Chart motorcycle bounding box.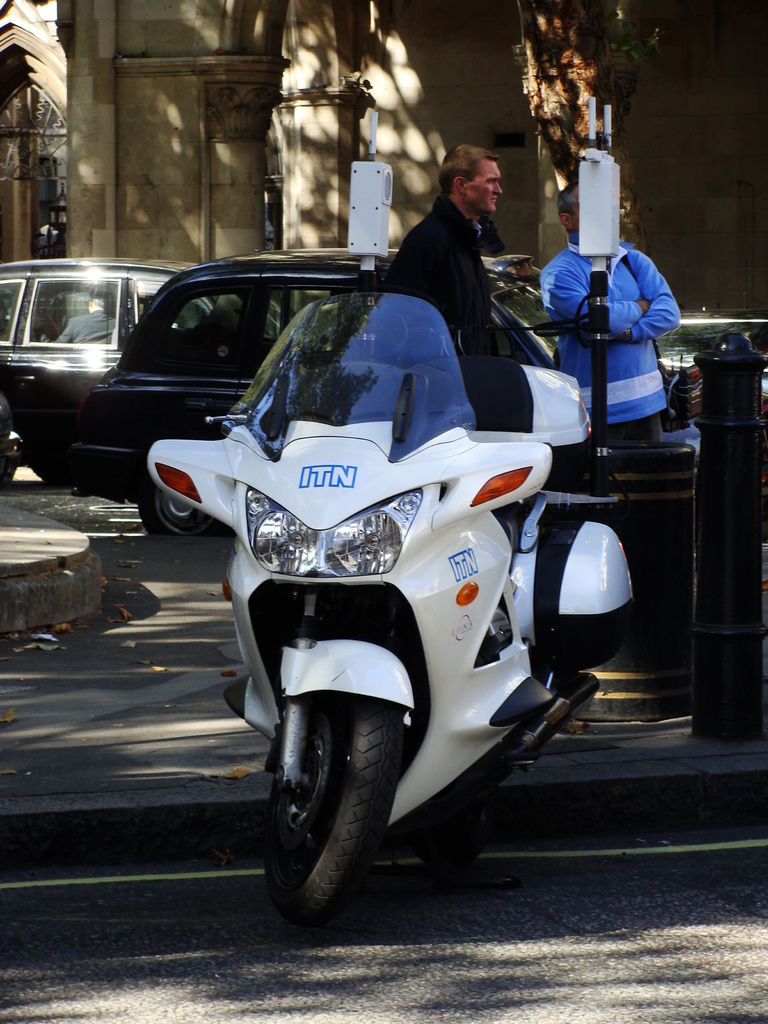
Charted: left=144, top=341, right=654, bottom=846.
